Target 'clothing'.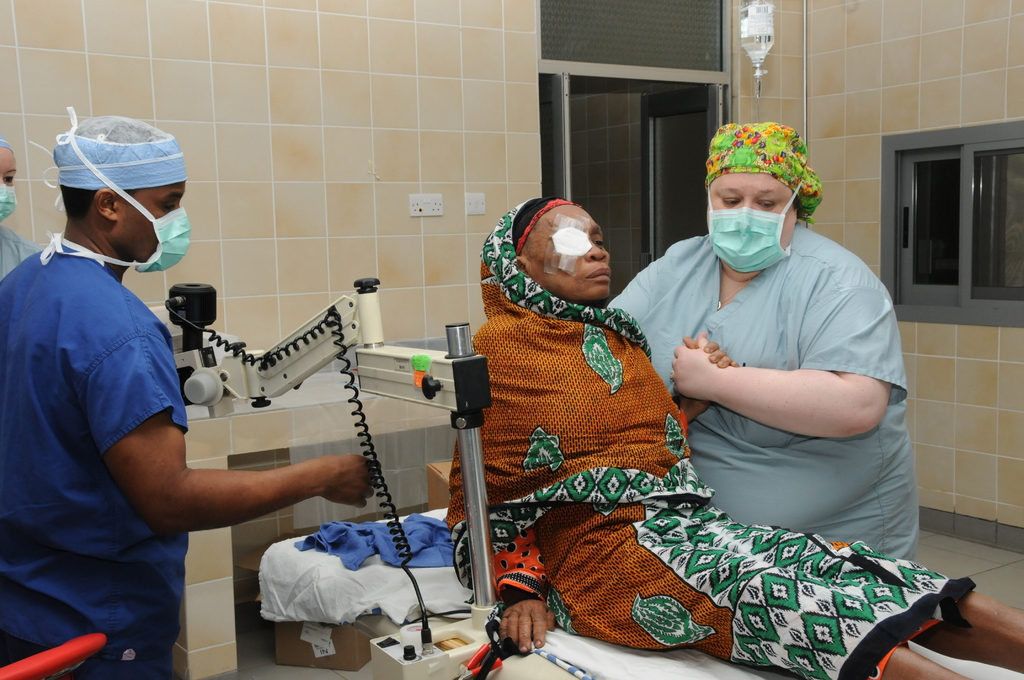
Target region: box(1, 245, 179, 679).
